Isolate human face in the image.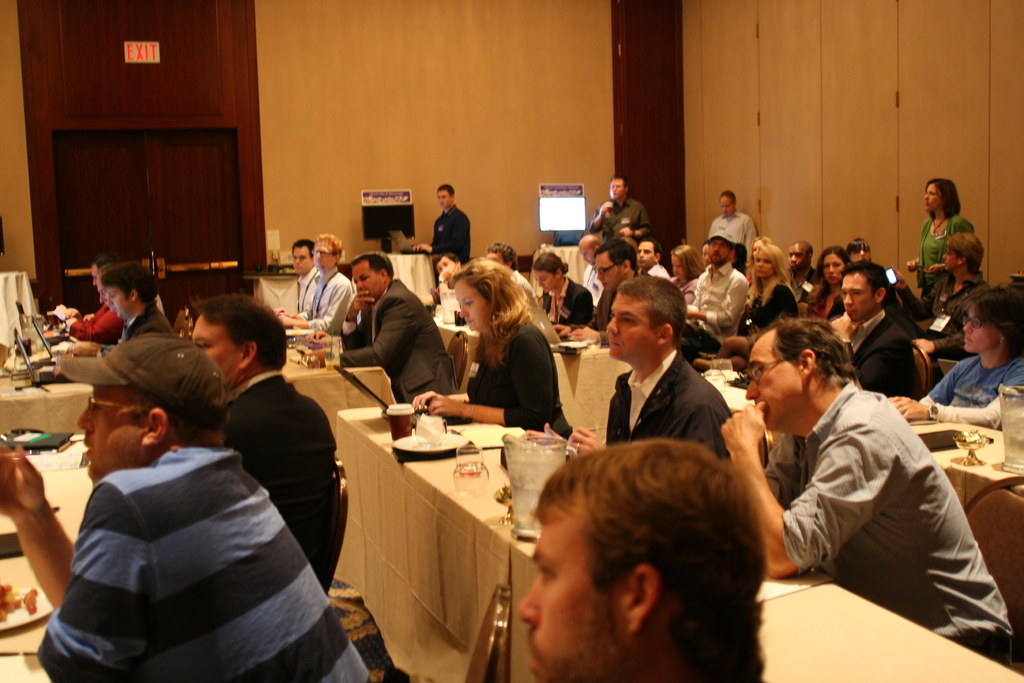
Isolated region: [76,388,143,484].
